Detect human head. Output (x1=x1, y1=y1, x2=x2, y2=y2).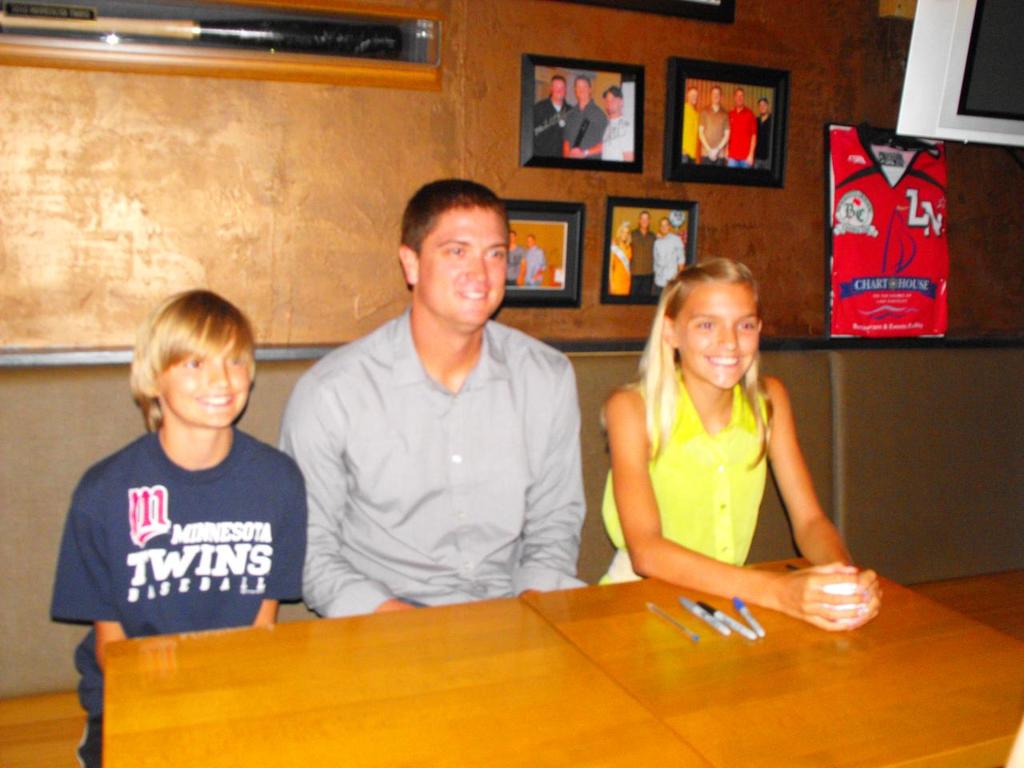
(x1=602, y1=87, x2=622, y2=115).
